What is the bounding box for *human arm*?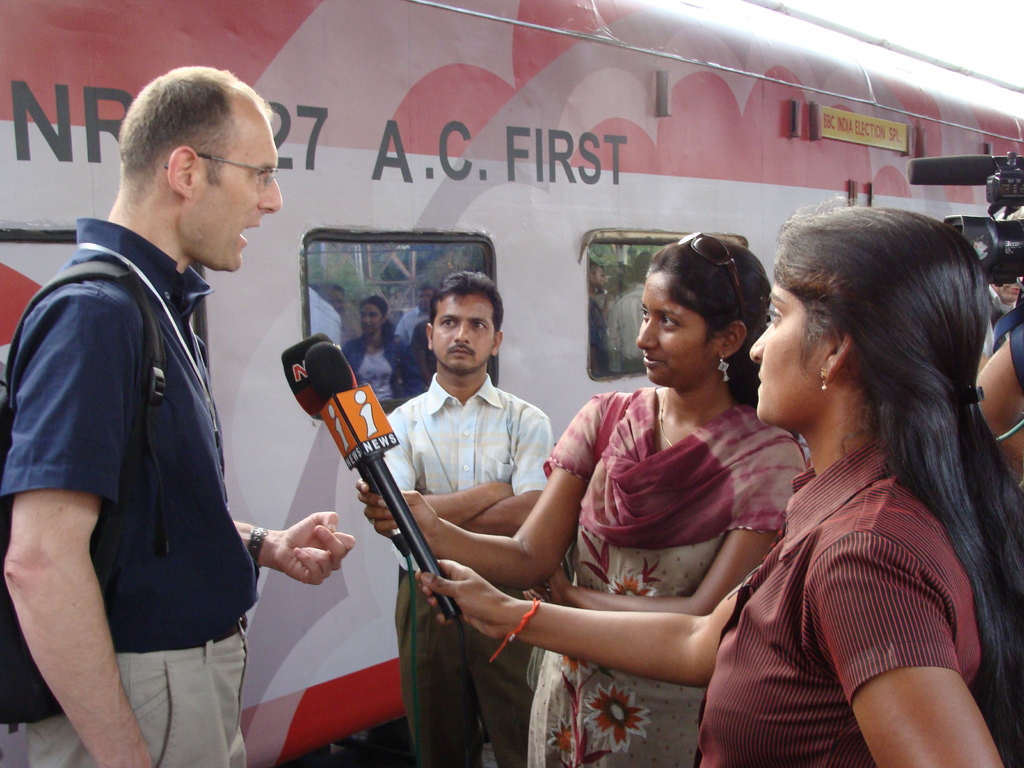
x1=534, y1=422, x2=801, y2=620.
